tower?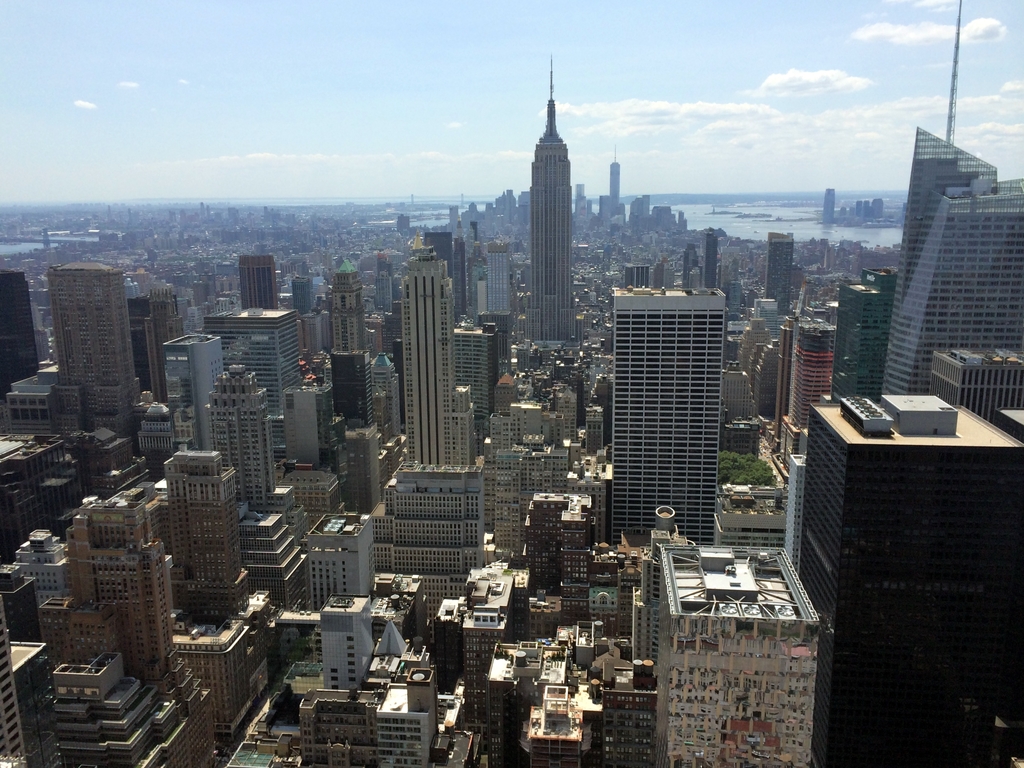
(476,240,516,345)
